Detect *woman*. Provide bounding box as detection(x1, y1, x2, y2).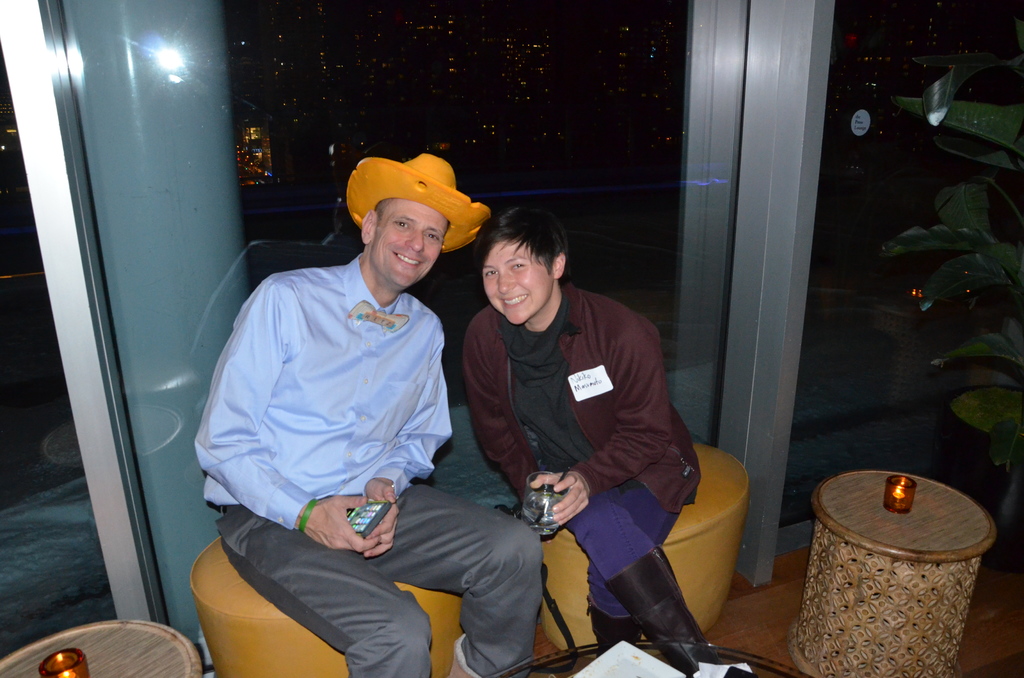
detection(451, 205, 703, 672).
